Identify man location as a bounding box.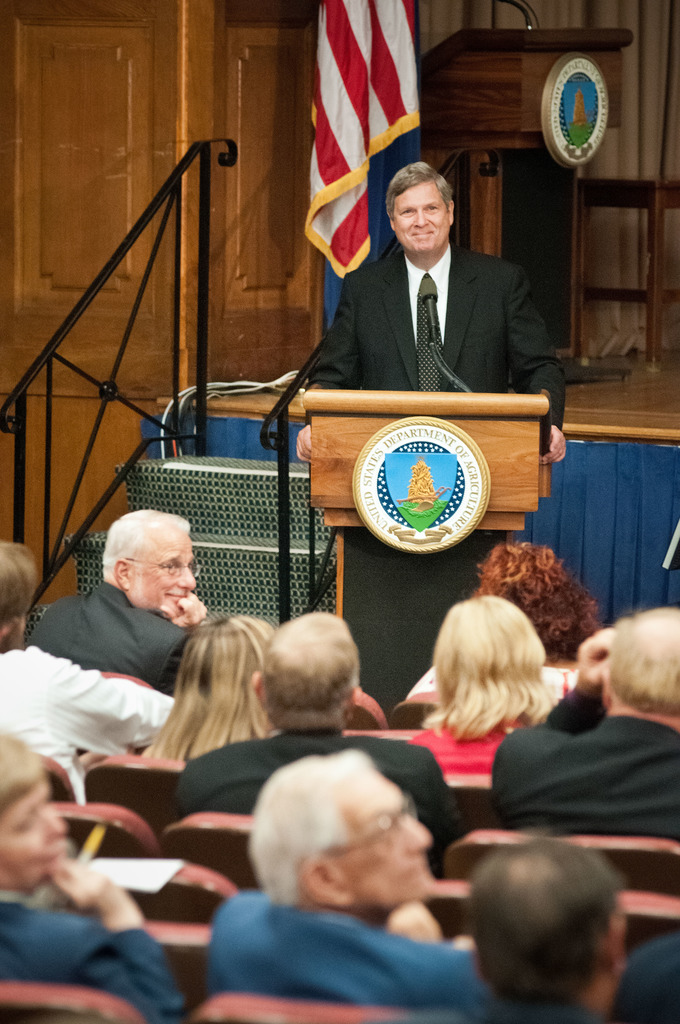
206/748/497/1022.
